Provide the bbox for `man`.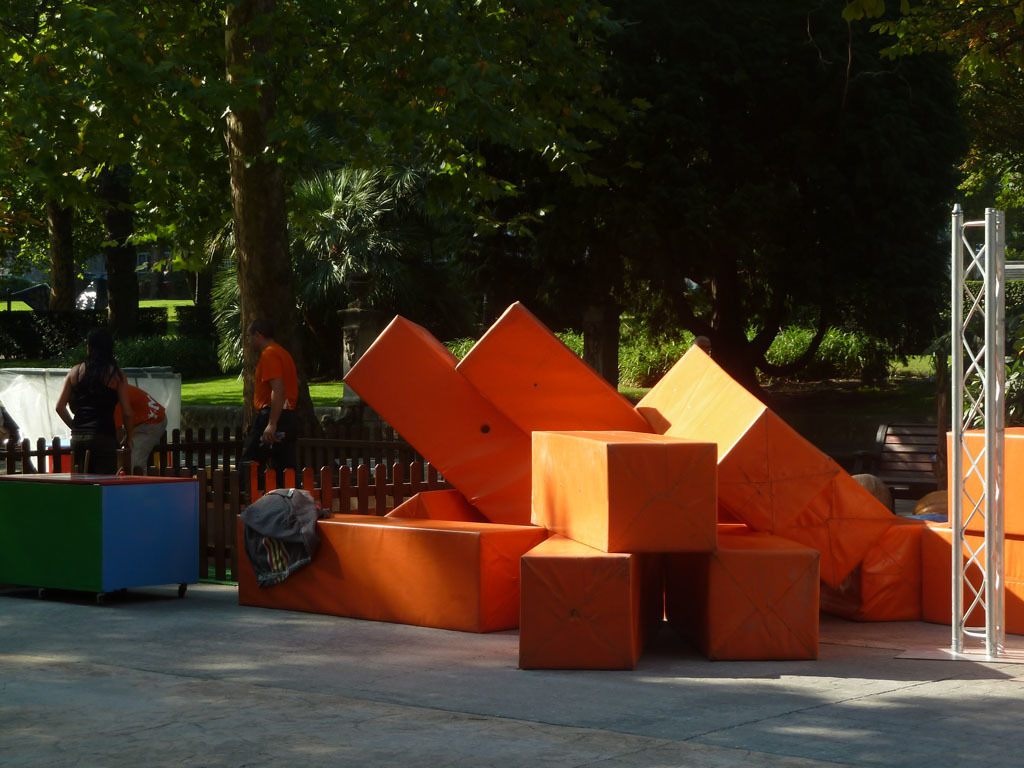
<box>243,322,290,496</box>.
